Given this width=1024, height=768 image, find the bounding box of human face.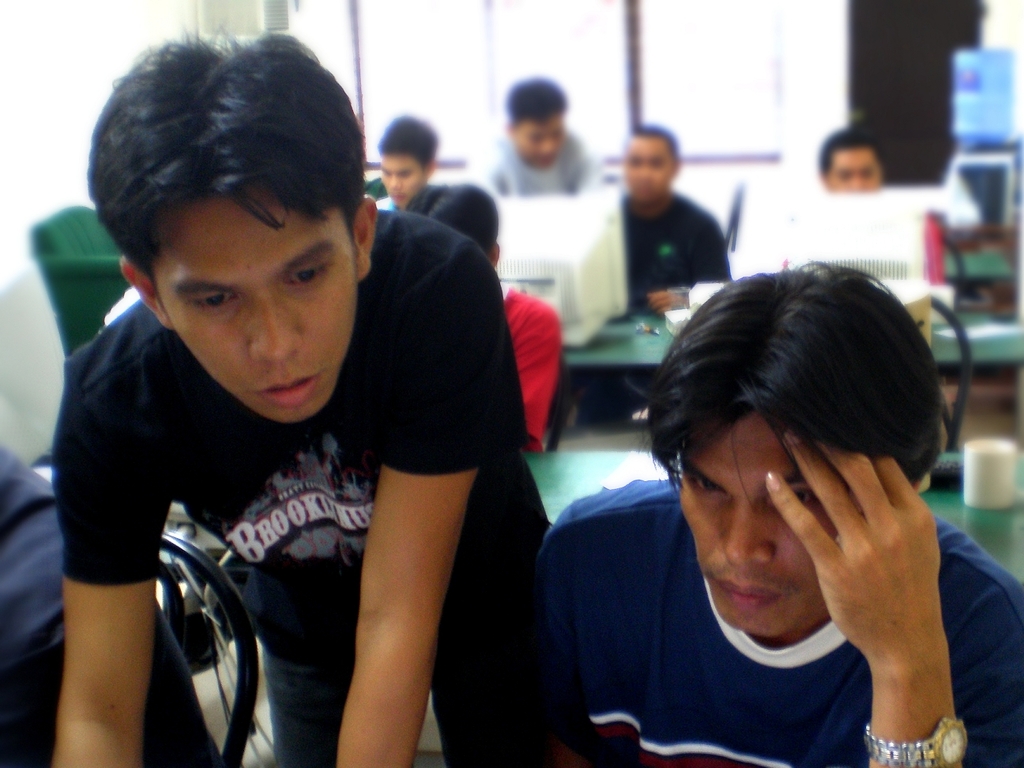
[x1=518, y1=114, x2=570, y2=165].
